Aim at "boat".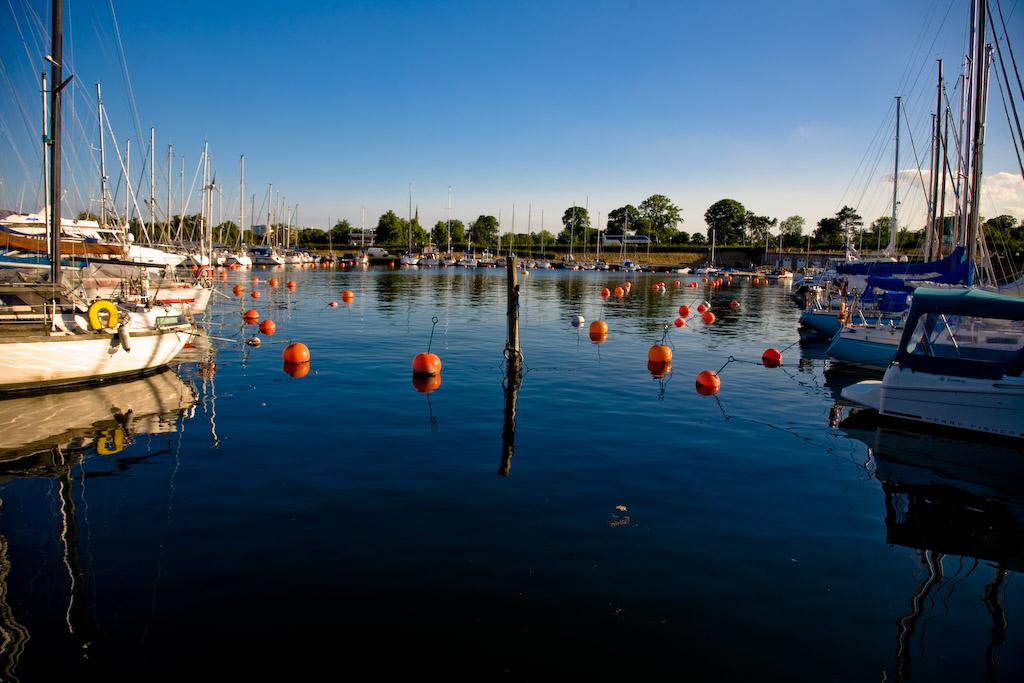
Aimed at locate(802, 96, 931, 316).
